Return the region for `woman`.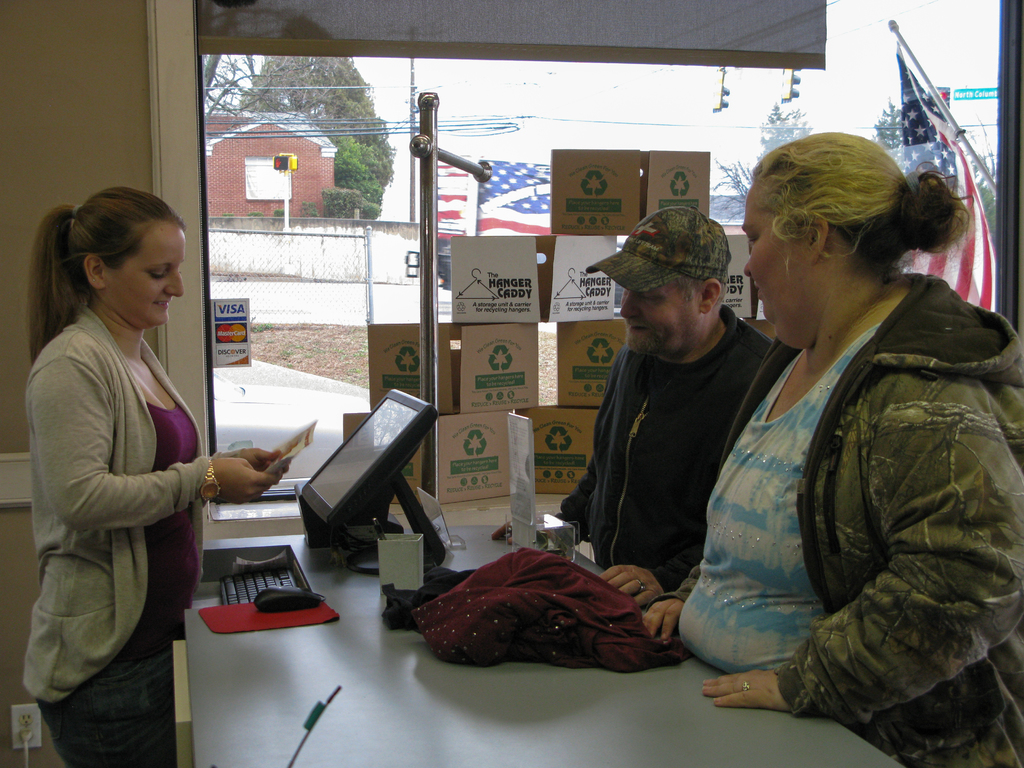
674,96,1023,767.
